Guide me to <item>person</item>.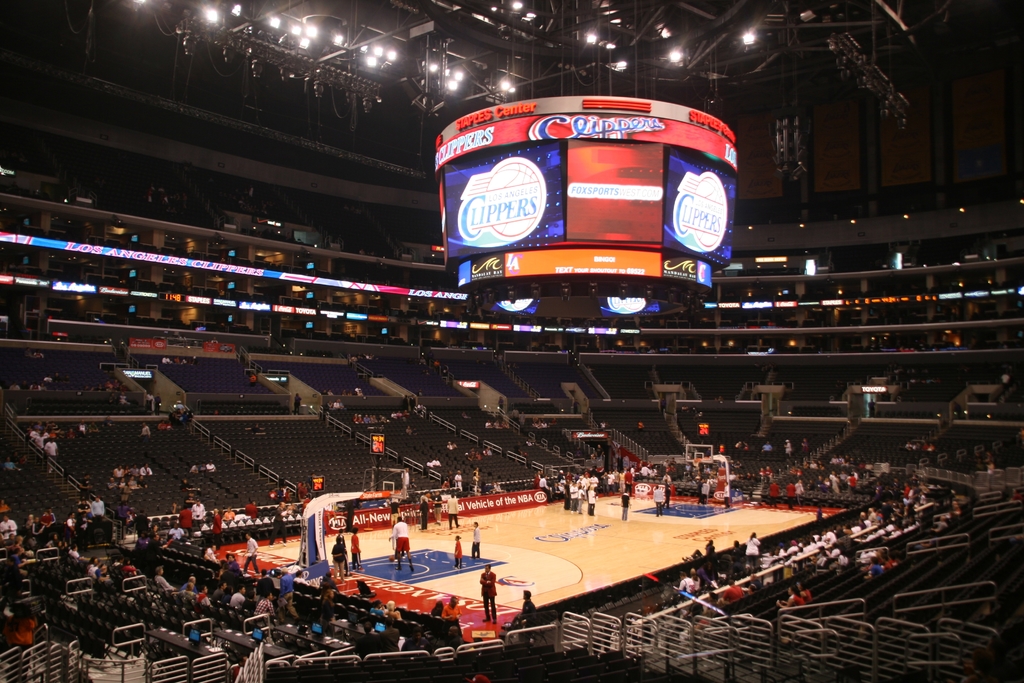
Guidance: (x1=253, y1=588, x2=275, y2=624).
